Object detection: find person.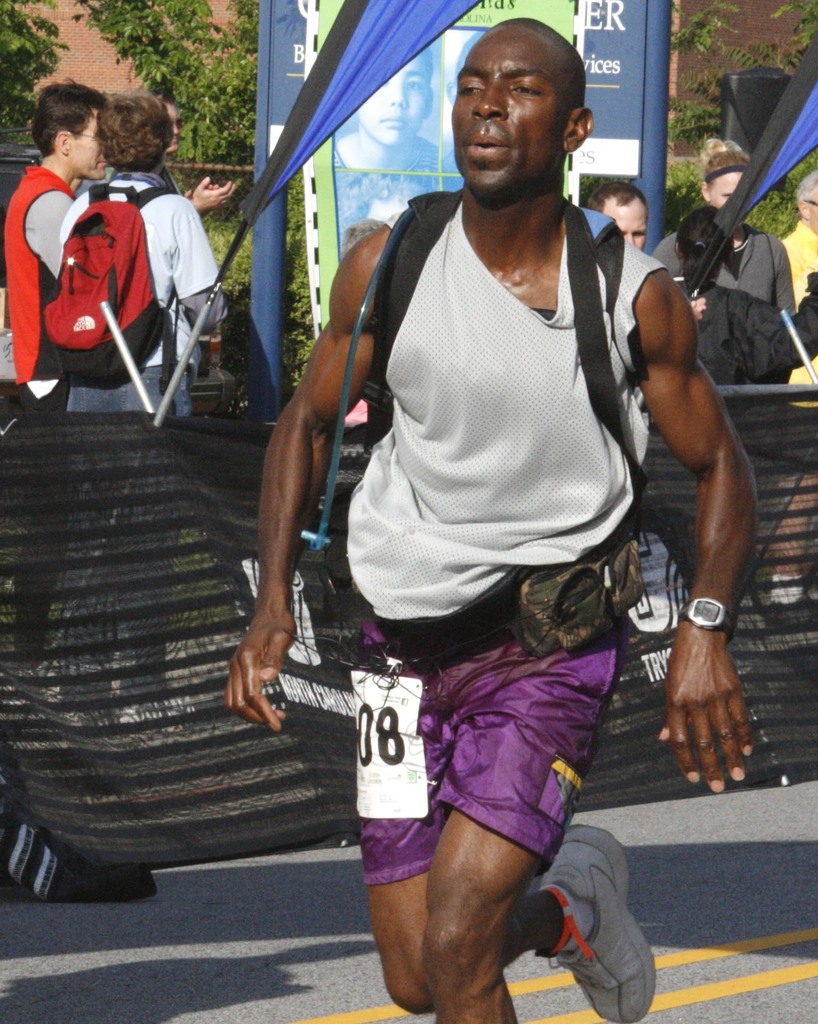
(56,97,226,426).
